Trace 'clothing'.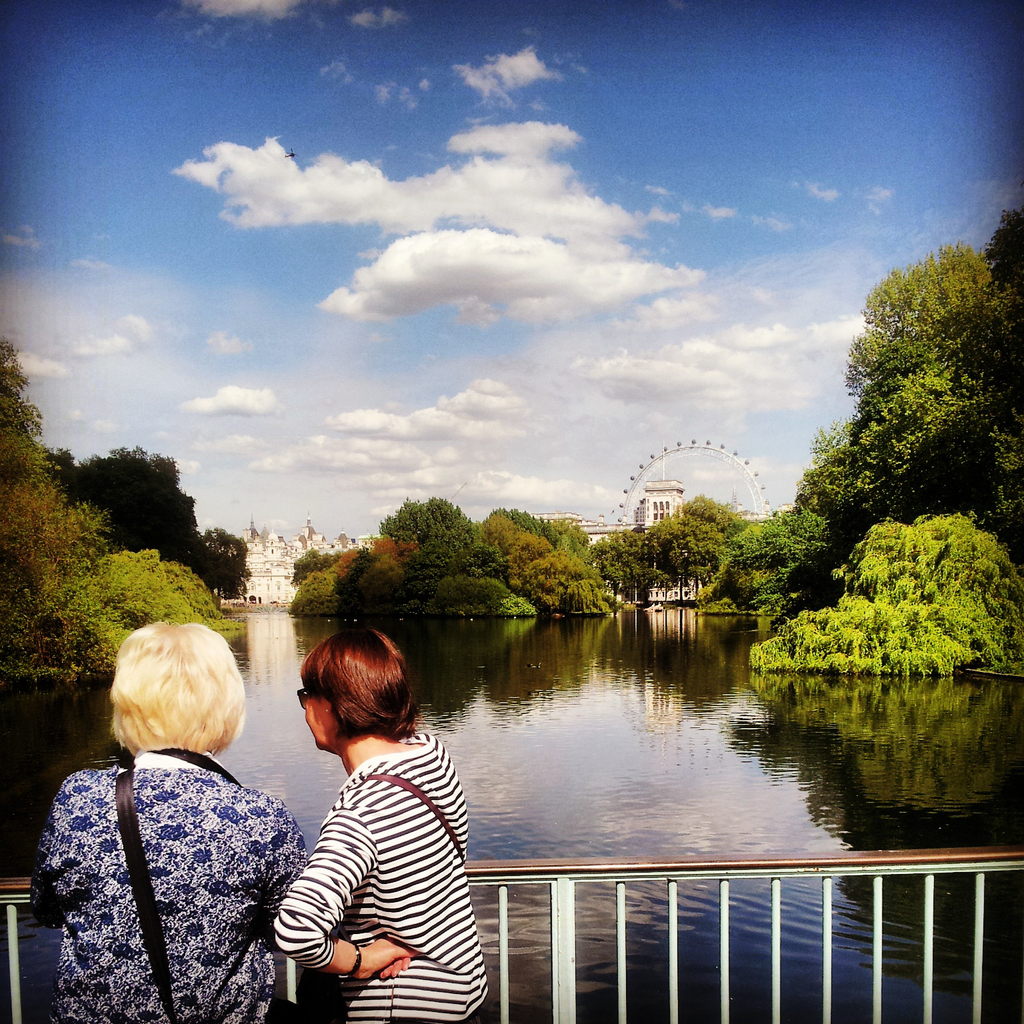
Traced to bbox=[282, 734, 499, 1023].
